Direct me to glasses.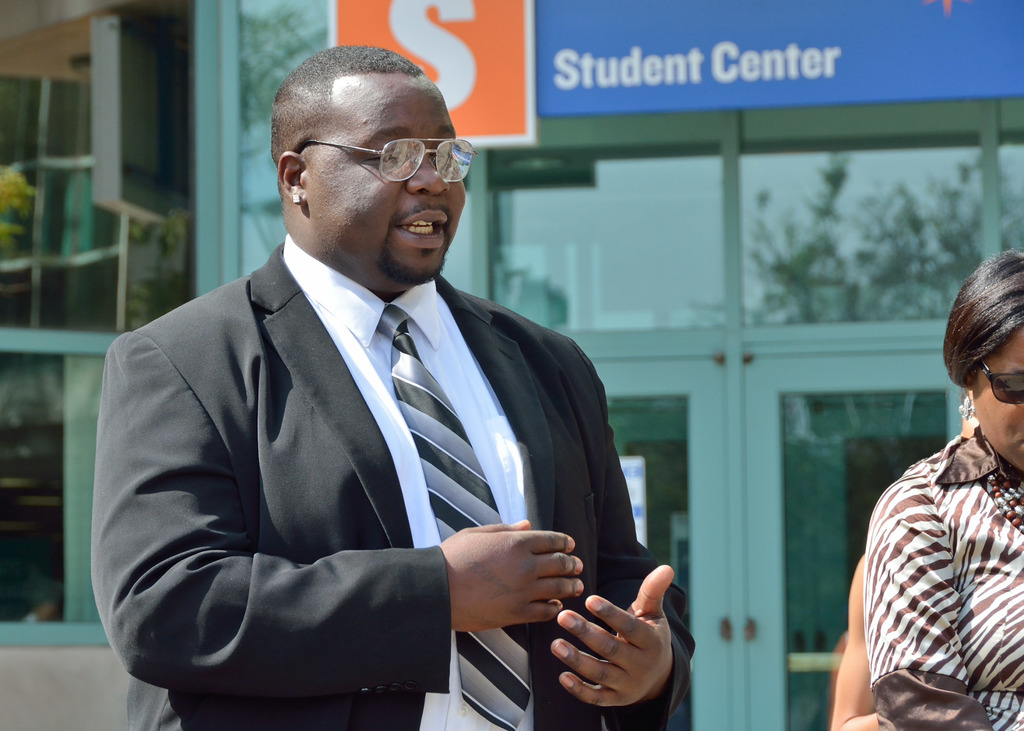
Direction: box=[293, 142, 476, 186].
